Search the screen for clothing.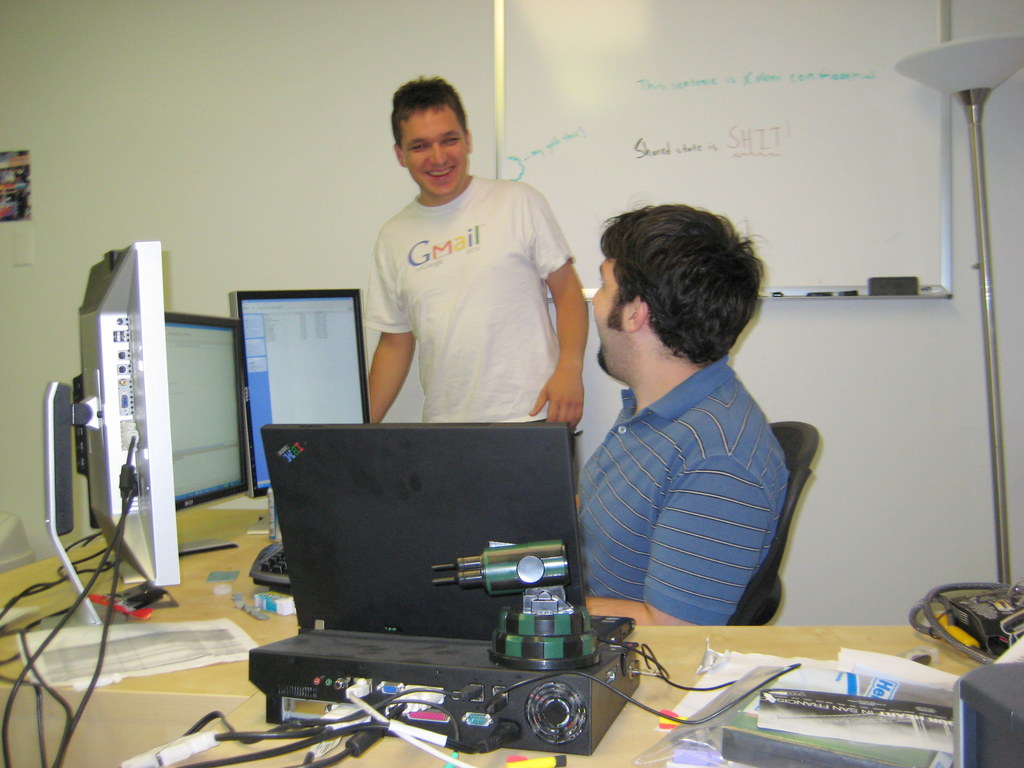
Found at rect(564, 354, 789, 625).
